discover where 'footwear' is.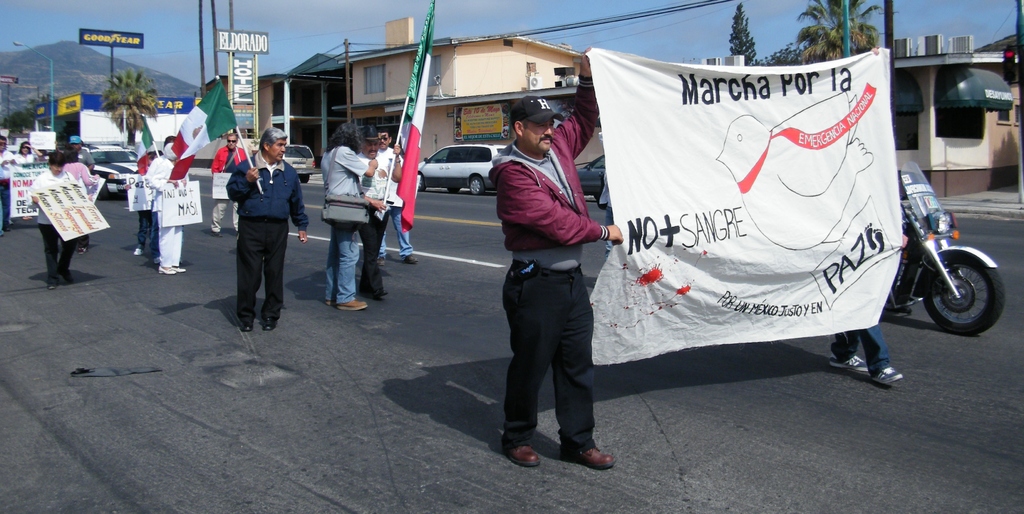
Discovered at Rect(402, 254, 417, 262).
